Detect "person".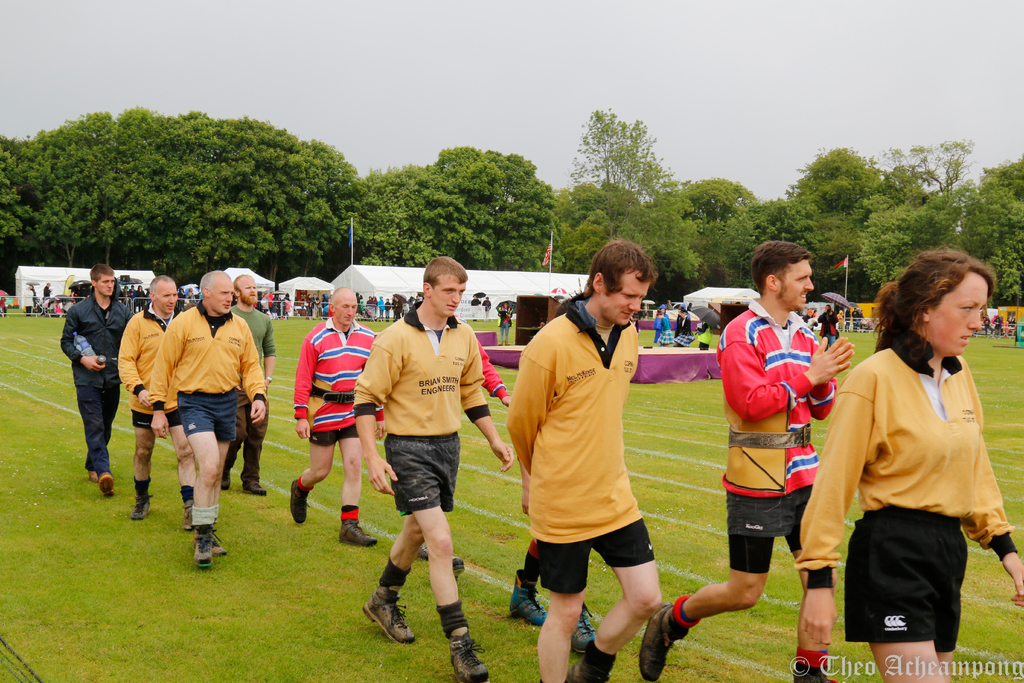
Detected at select_region(181, 284, 198, 308).
